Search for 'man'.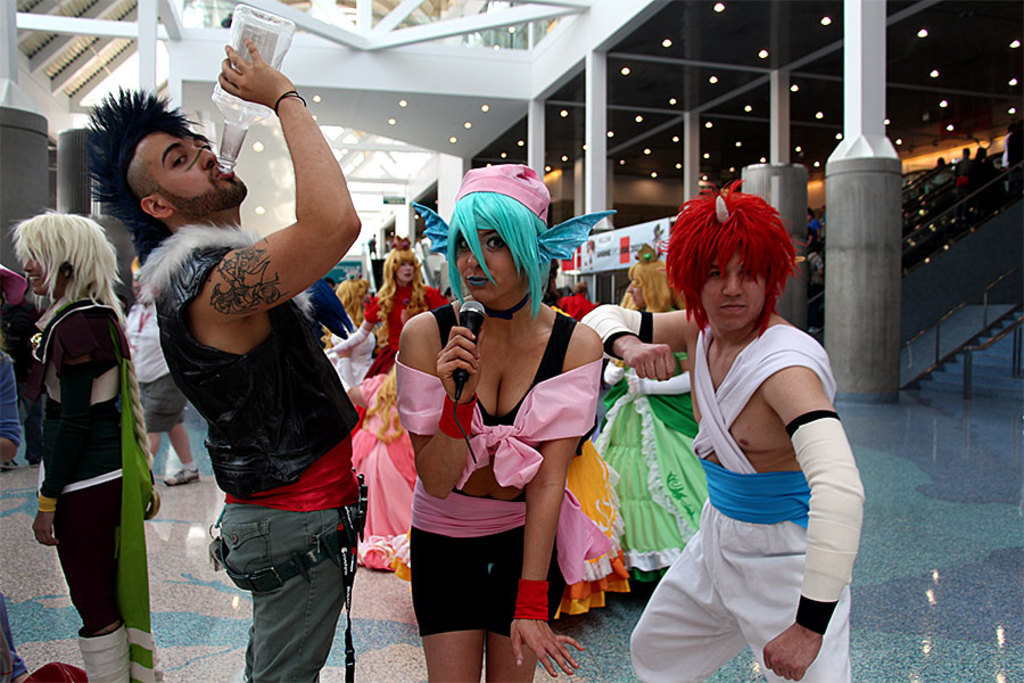
Found at bbox=(581, 167, 864, 682).
